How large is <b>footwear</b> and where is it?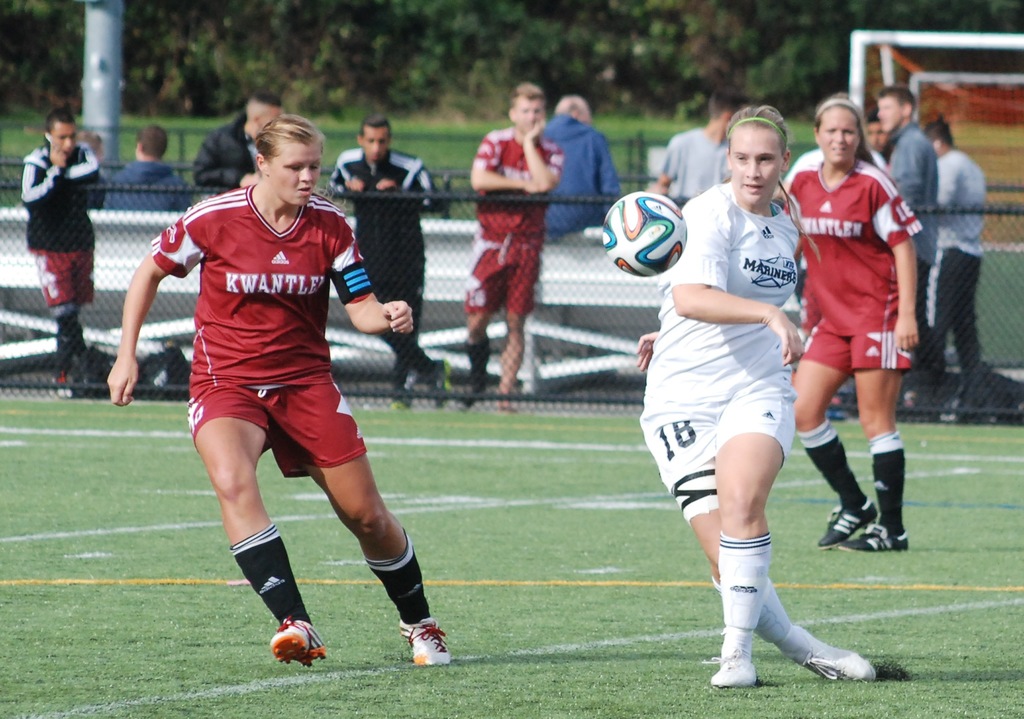
Bounding box: box=[707, 648, 762, 690].
